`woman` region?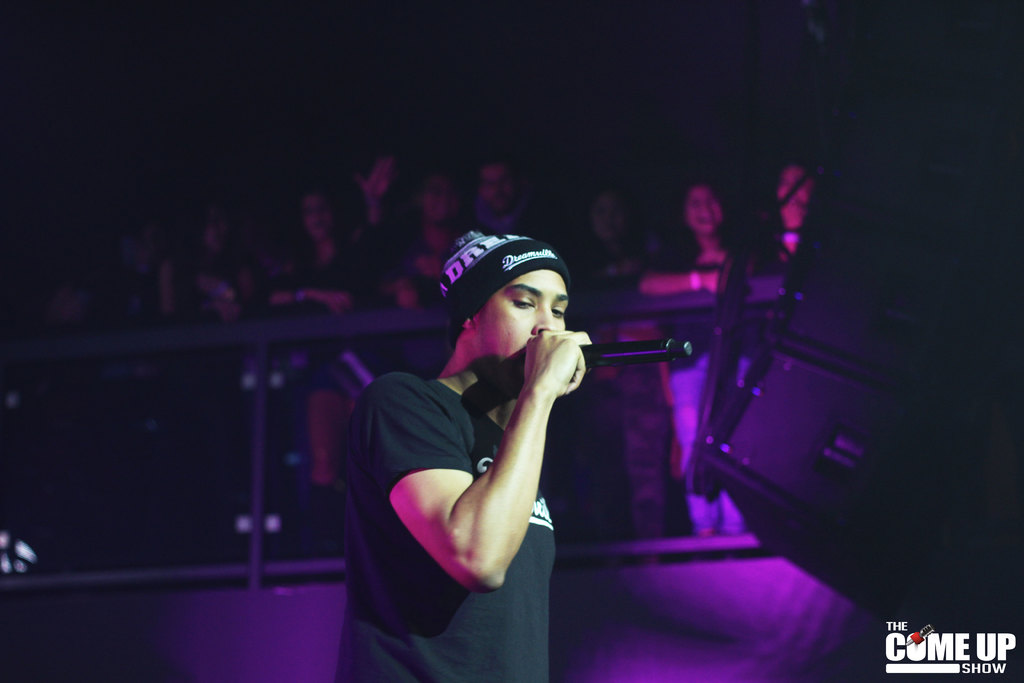
bbox=(323, 169, 485, 372)
